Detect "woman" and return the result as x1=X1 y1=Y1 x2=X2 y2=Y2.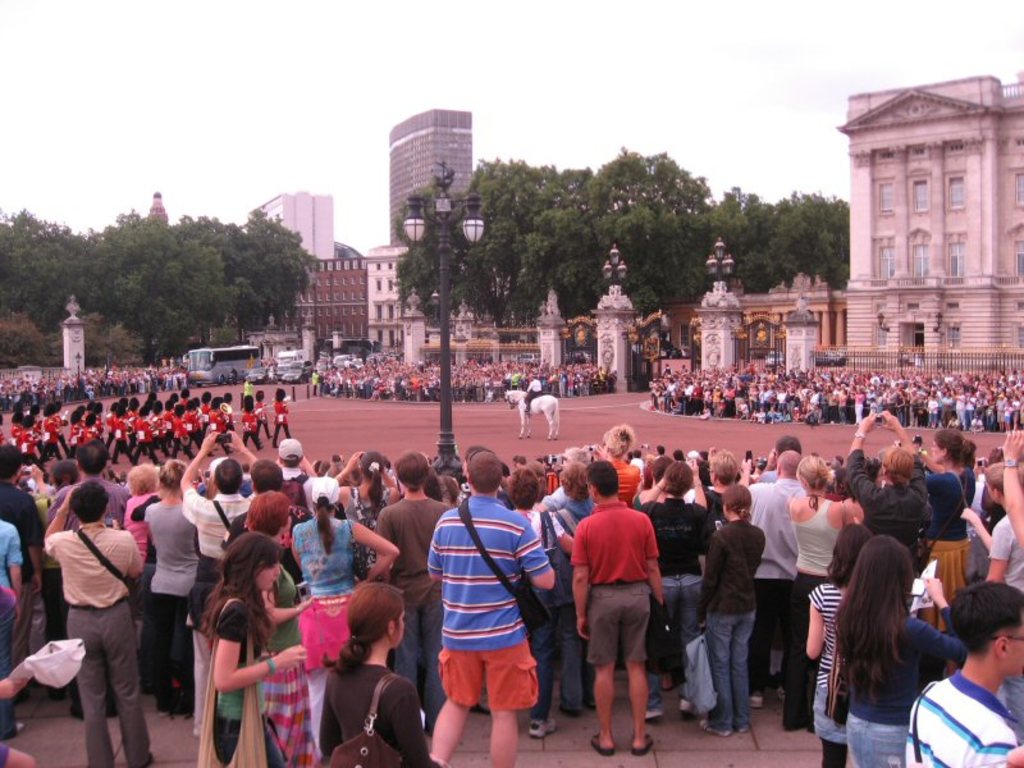
x1=120 y1=461 x2=156 y2=567.
